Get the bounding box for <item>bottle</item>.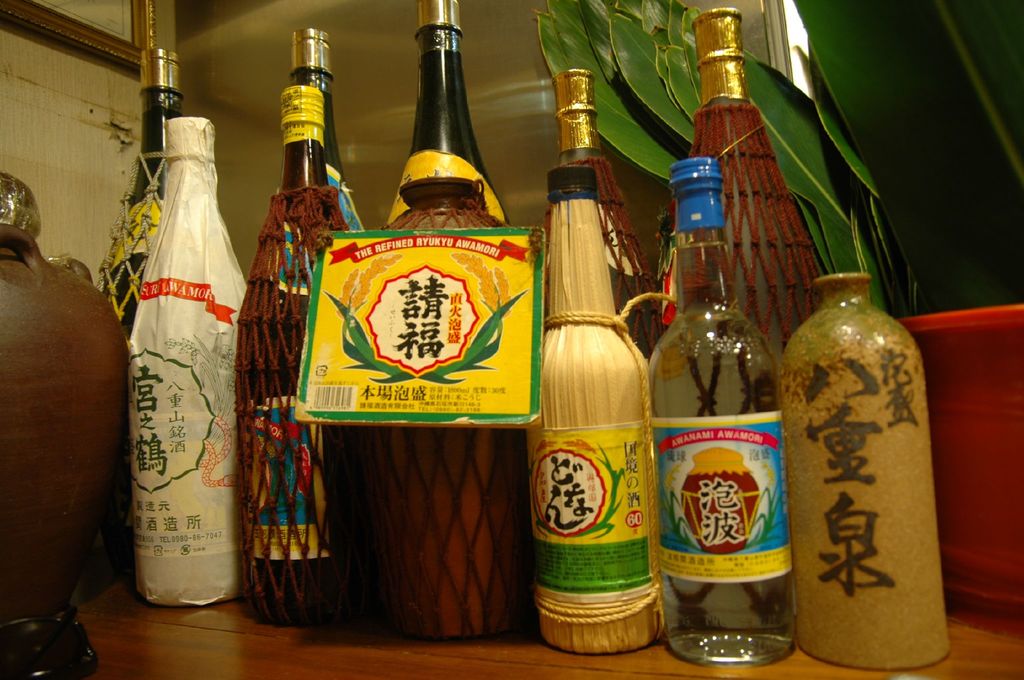
region(648, 158, 796, 665).
